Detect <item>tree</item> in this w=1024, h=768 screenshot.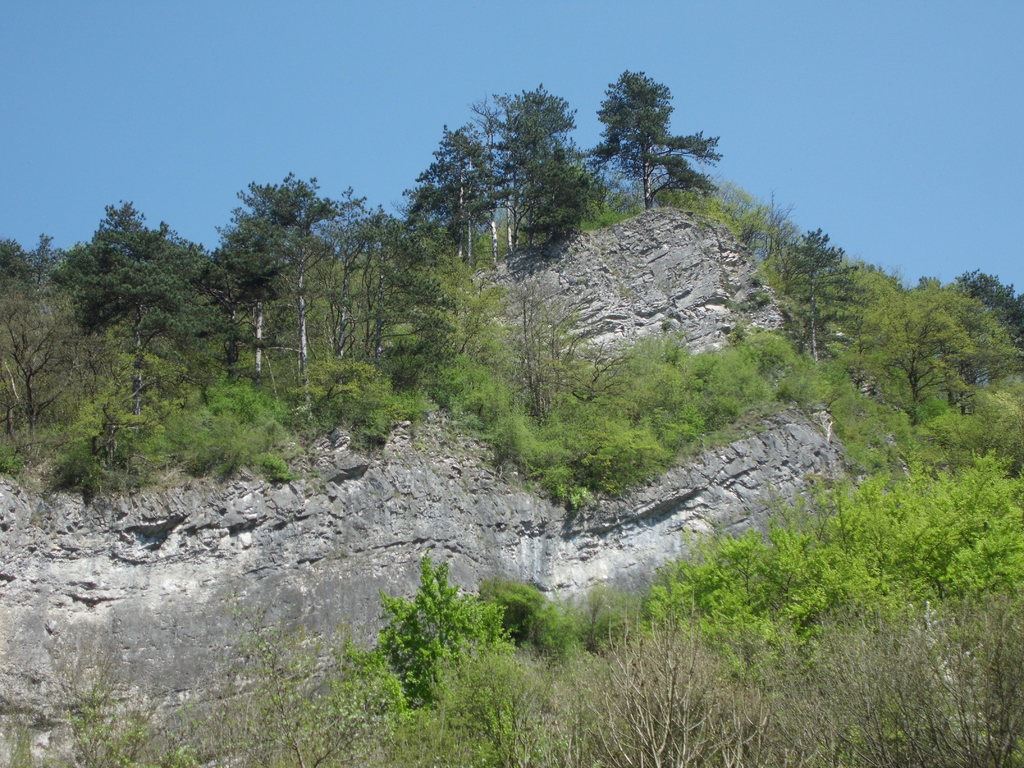
Detection: 485, 268, 583, 428.
